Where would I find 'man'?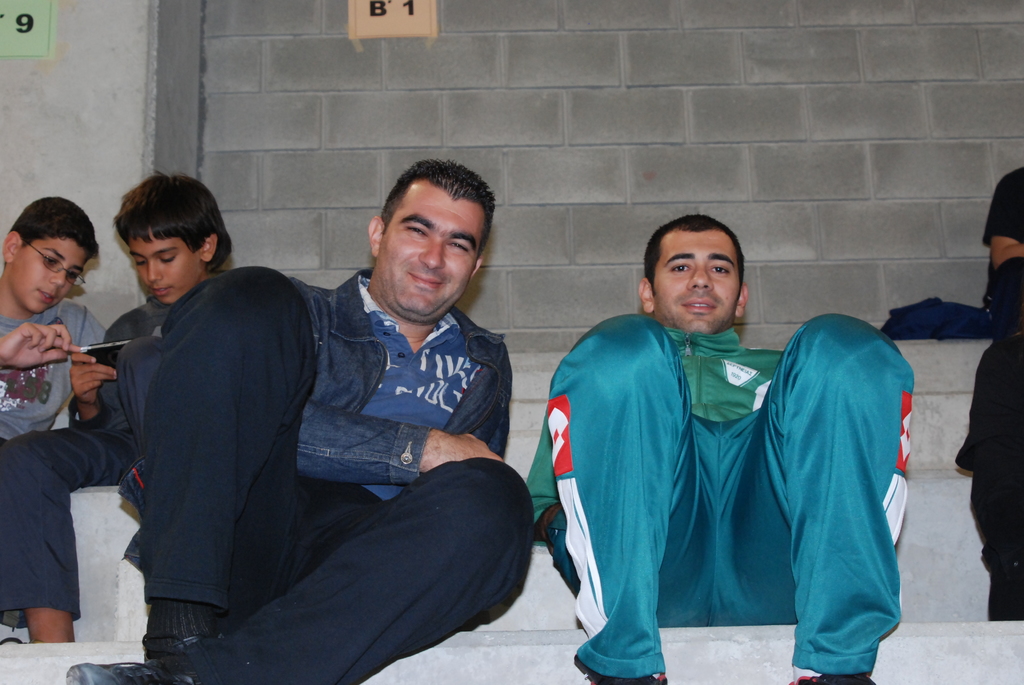
At x1=538 y1=213 x2=910 y2=684.
